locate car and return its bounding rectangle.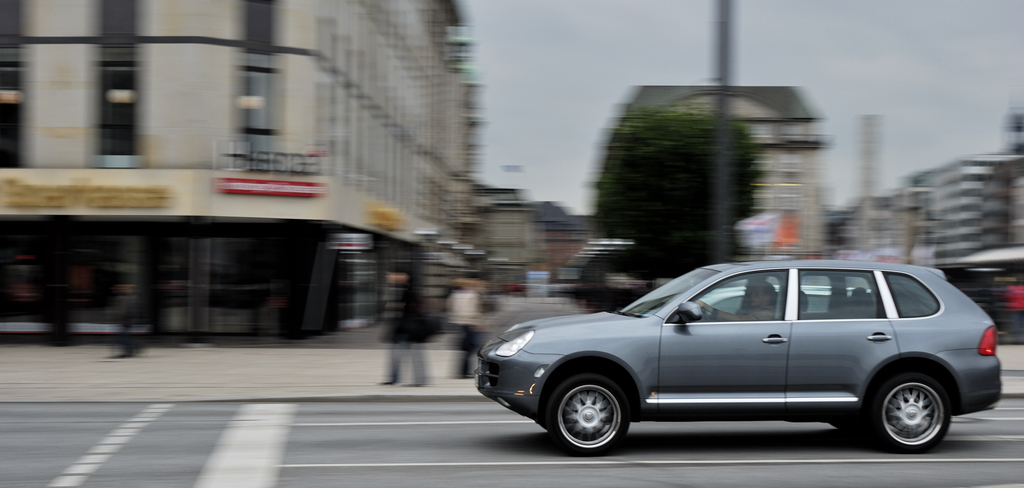
BBox(476, 259, 1000, 459).
